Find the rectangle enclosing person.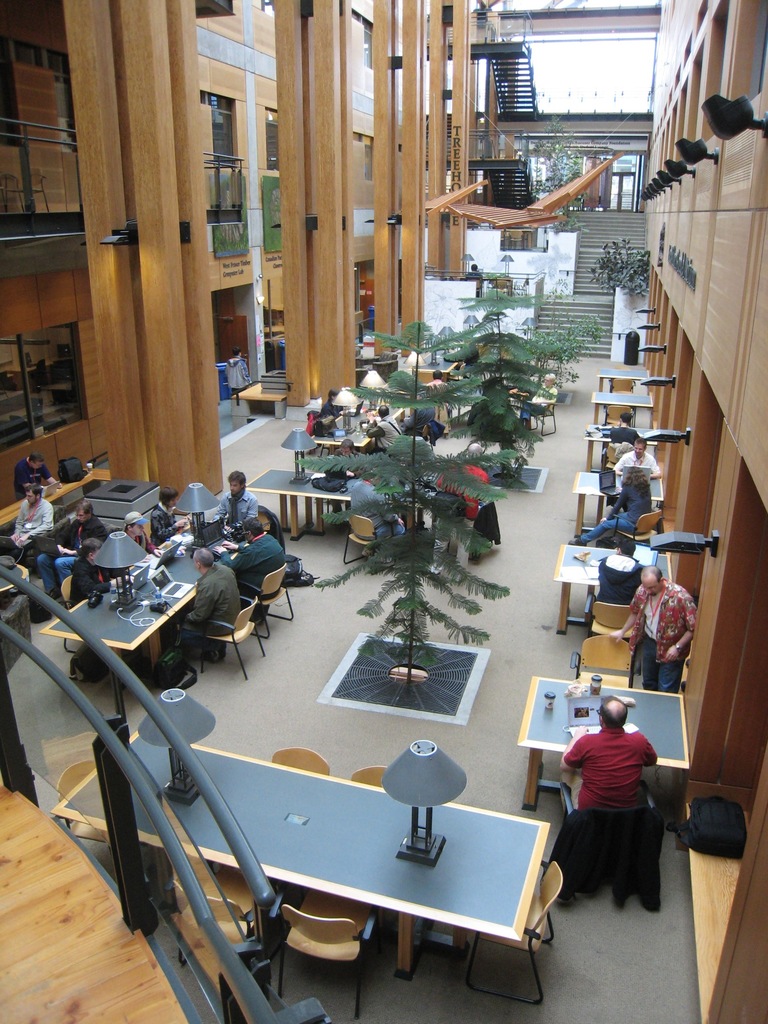
[224,351,249,397].
